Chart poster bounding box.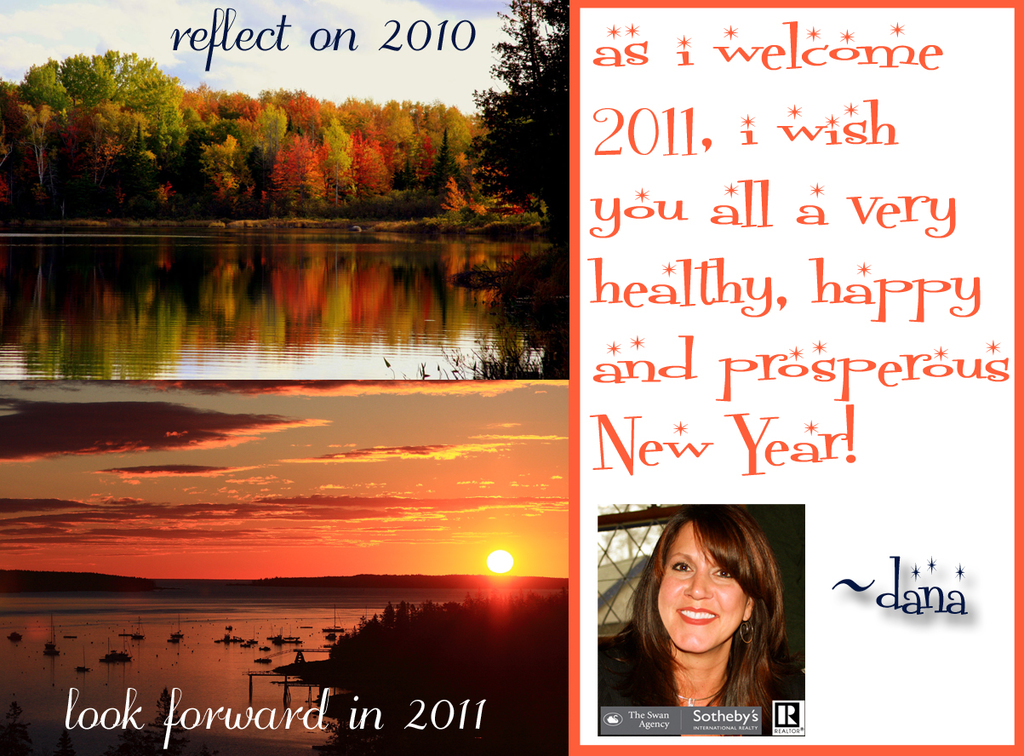
Charted: box(0, 0, 1023, 755).
